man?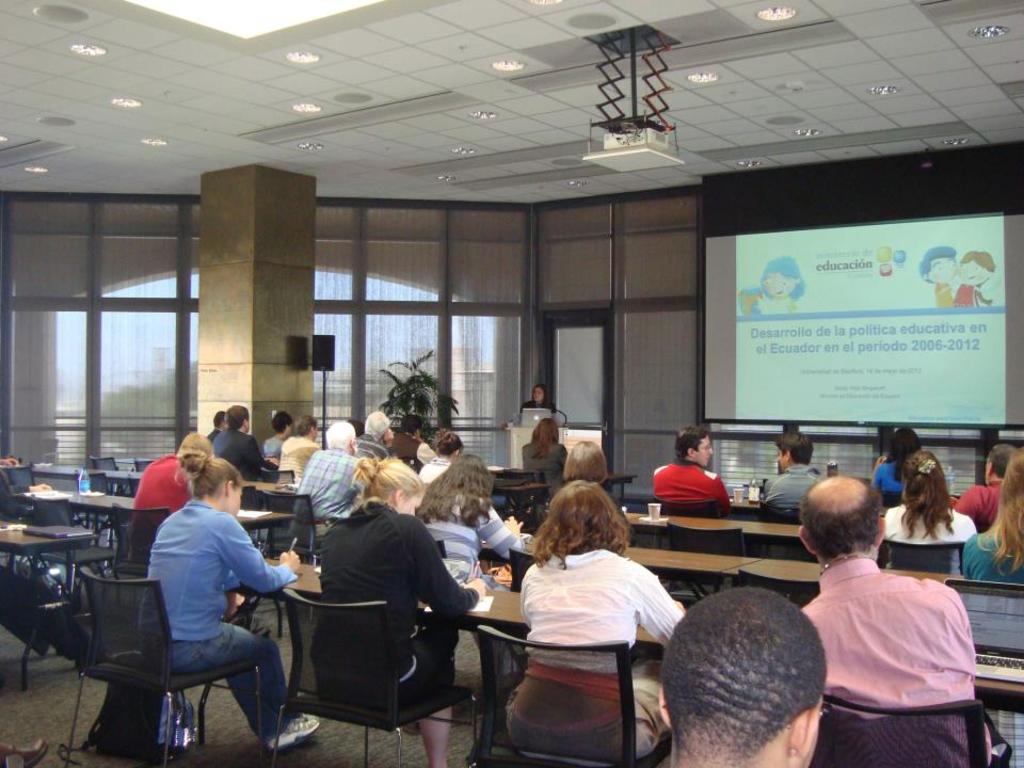
bbox=[205, 411, 223, 448]
